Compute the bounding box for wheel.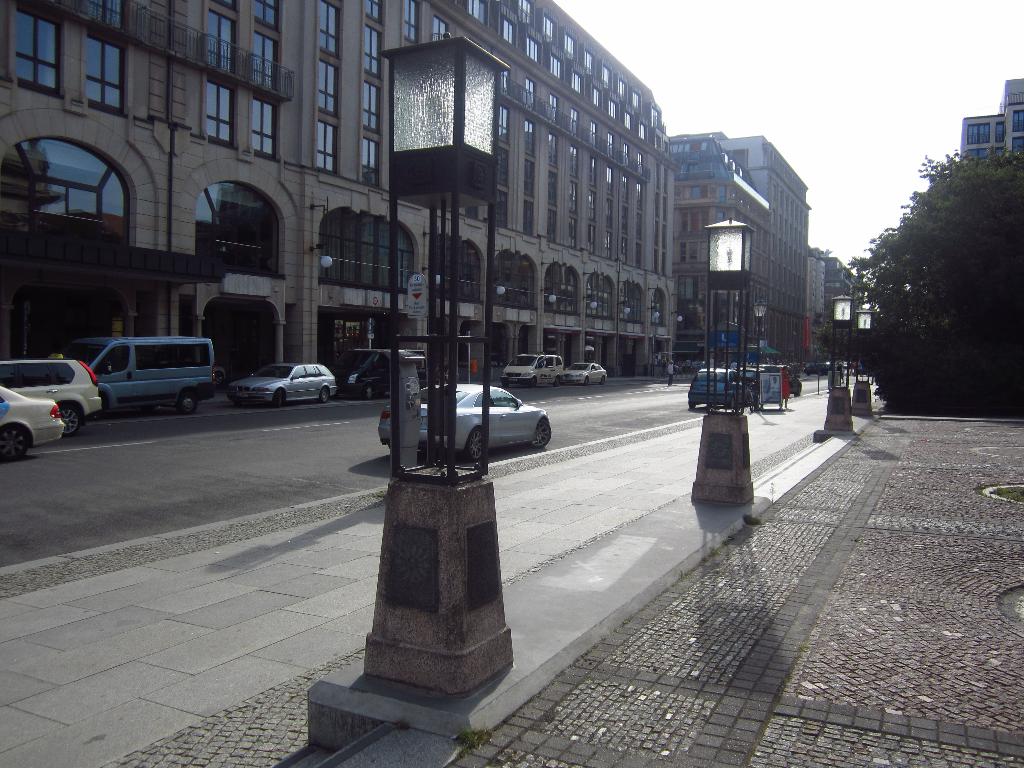
pyautogui.locateOnScreen(586, 378, 589, 385).
